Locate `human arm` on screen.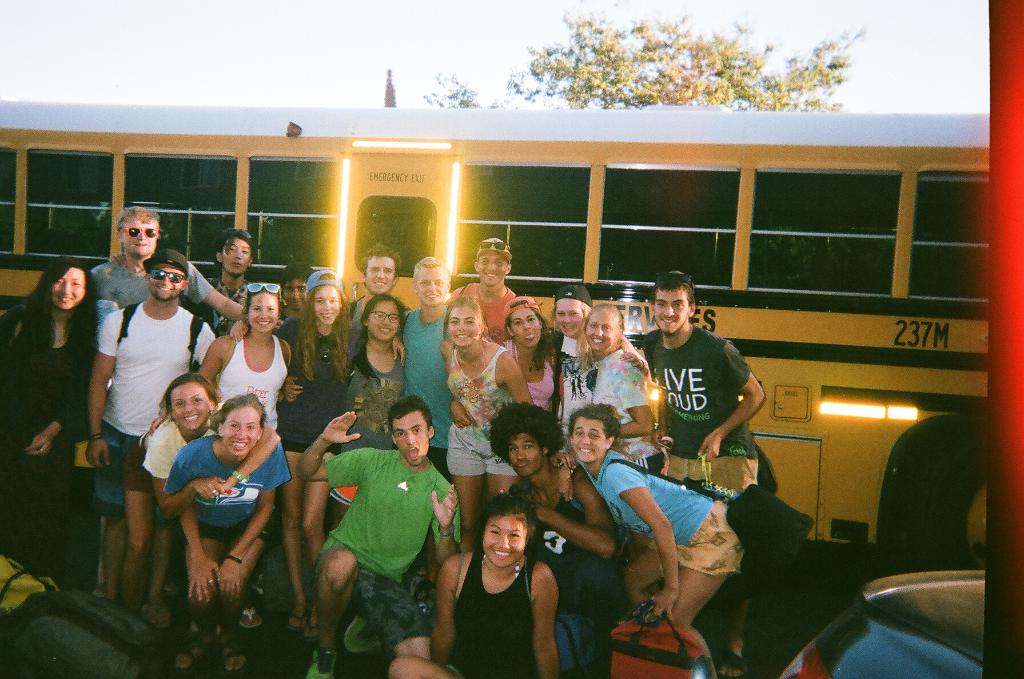
On screen at select_region(550, 445, 571, 495).
